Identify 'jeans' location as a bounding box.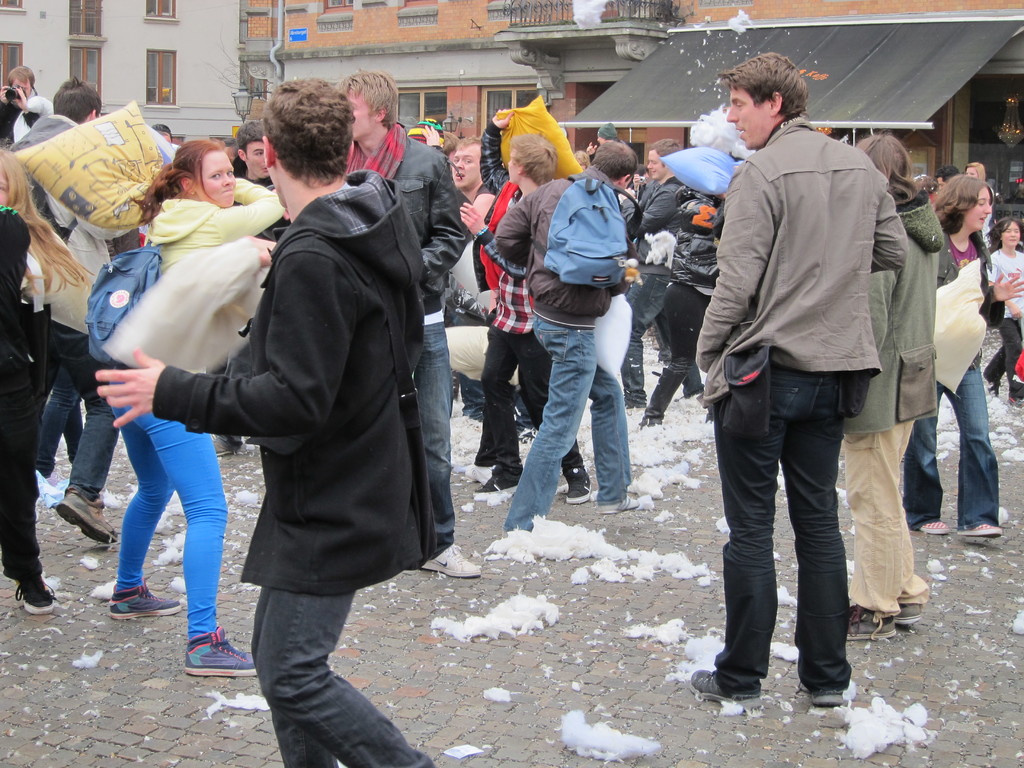
(500, 308, 628, 533).
